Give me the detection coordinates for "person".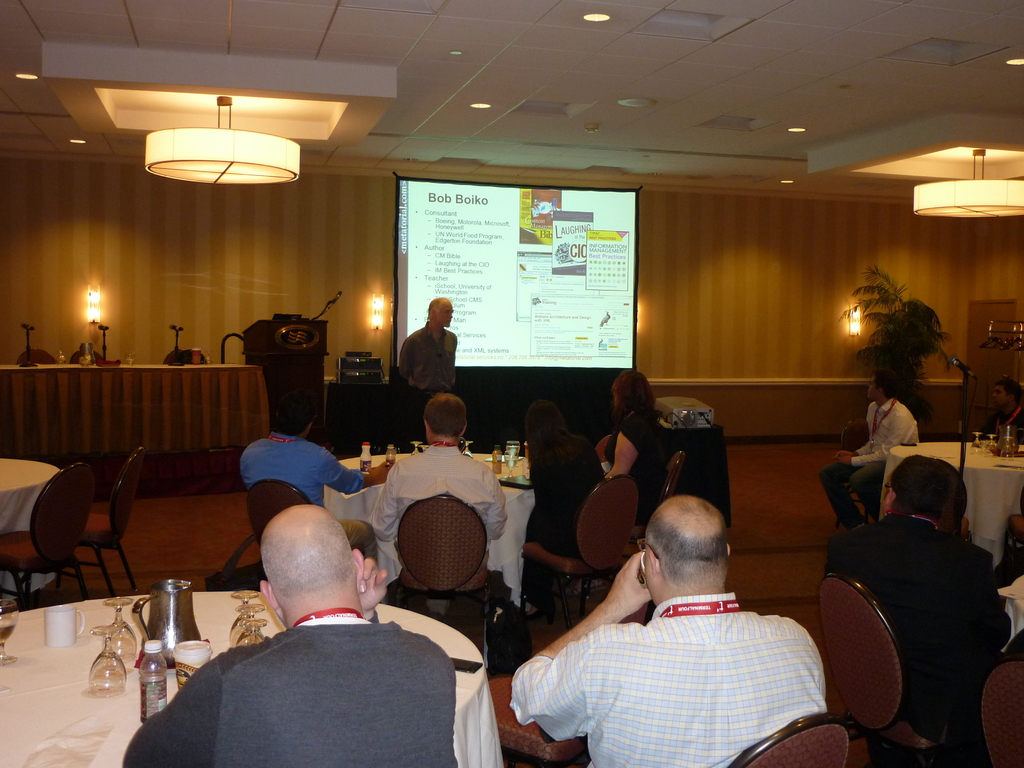
<bbox>604, 373, 667, 529</bbox>.
